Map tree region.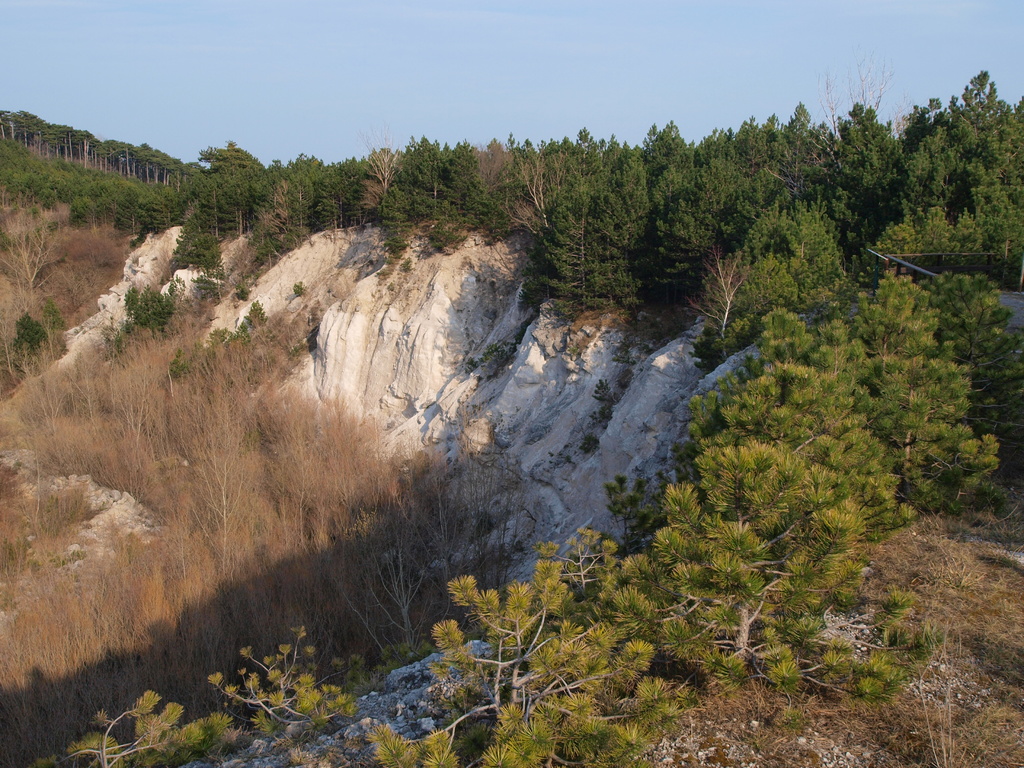
Mapped to rect(0, 288, 86, 378).
